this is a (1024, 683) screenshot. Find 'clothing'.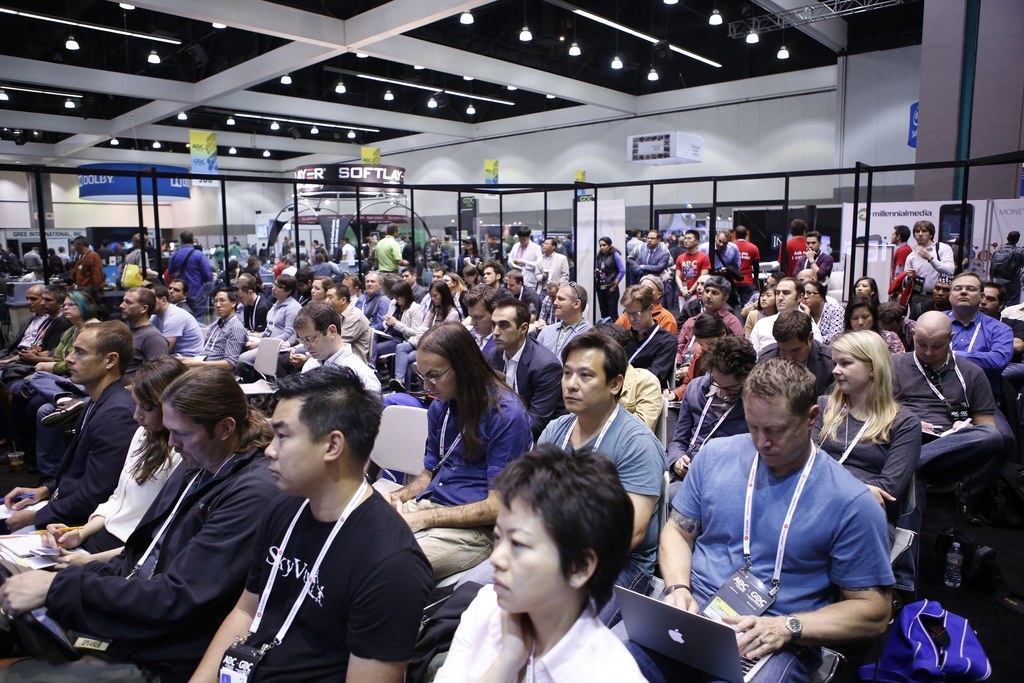
Bounding box: [47, 255, 63, 267].
